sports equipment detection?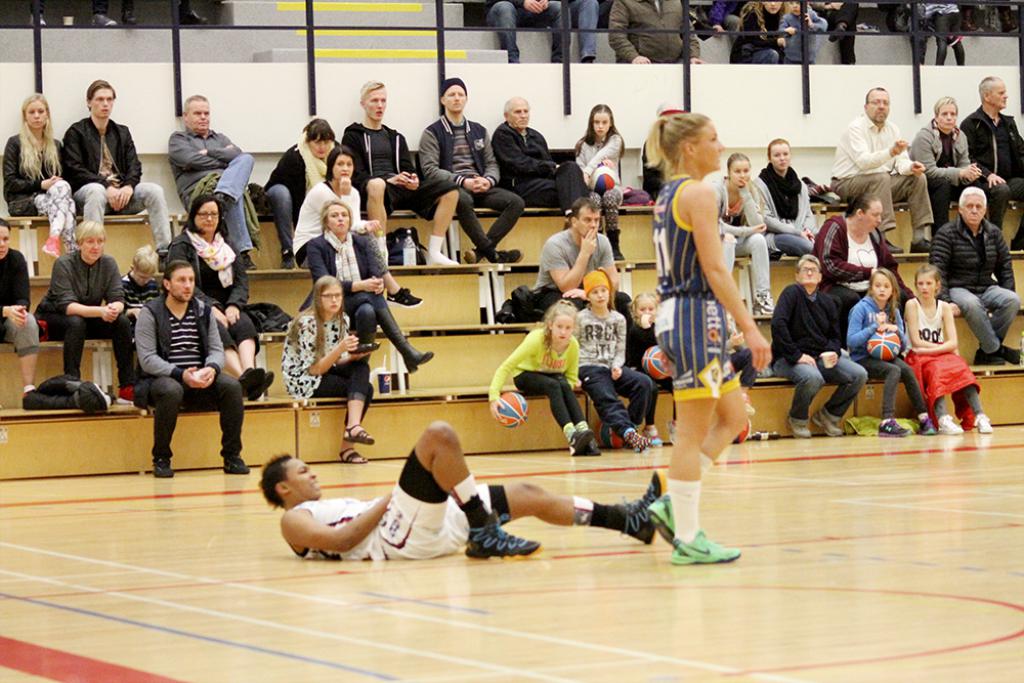
{"left": 667, "top": 525, "right": 744, "bottom": 562}
